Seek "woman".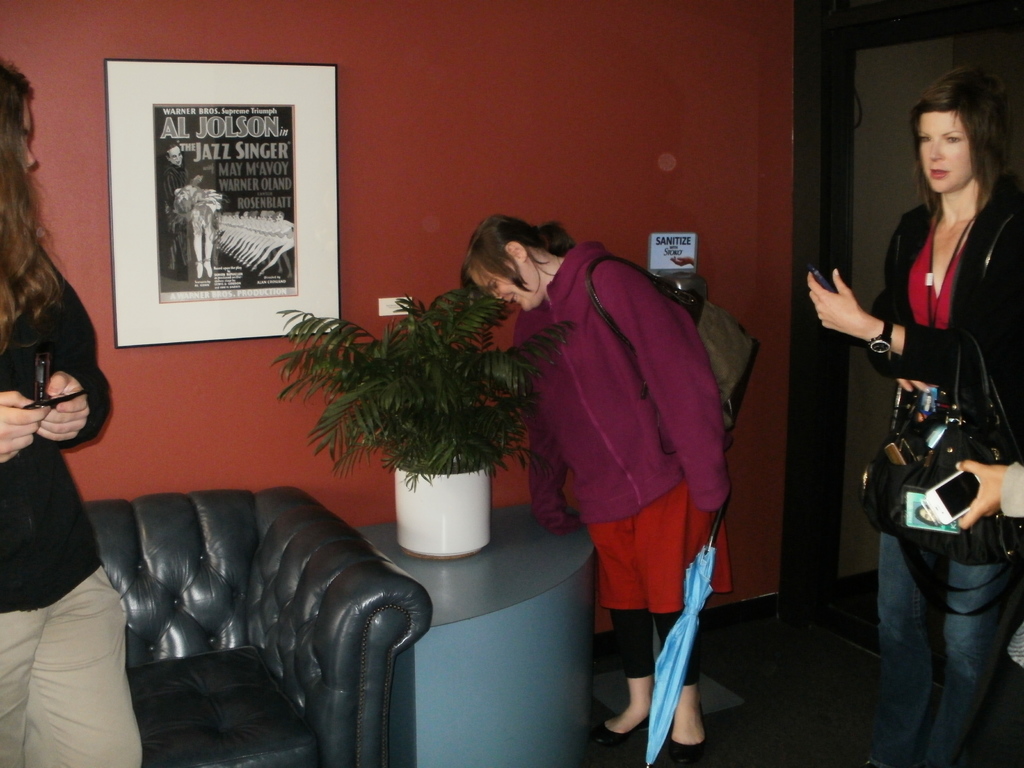
<box>0,52,141,767</box>.
